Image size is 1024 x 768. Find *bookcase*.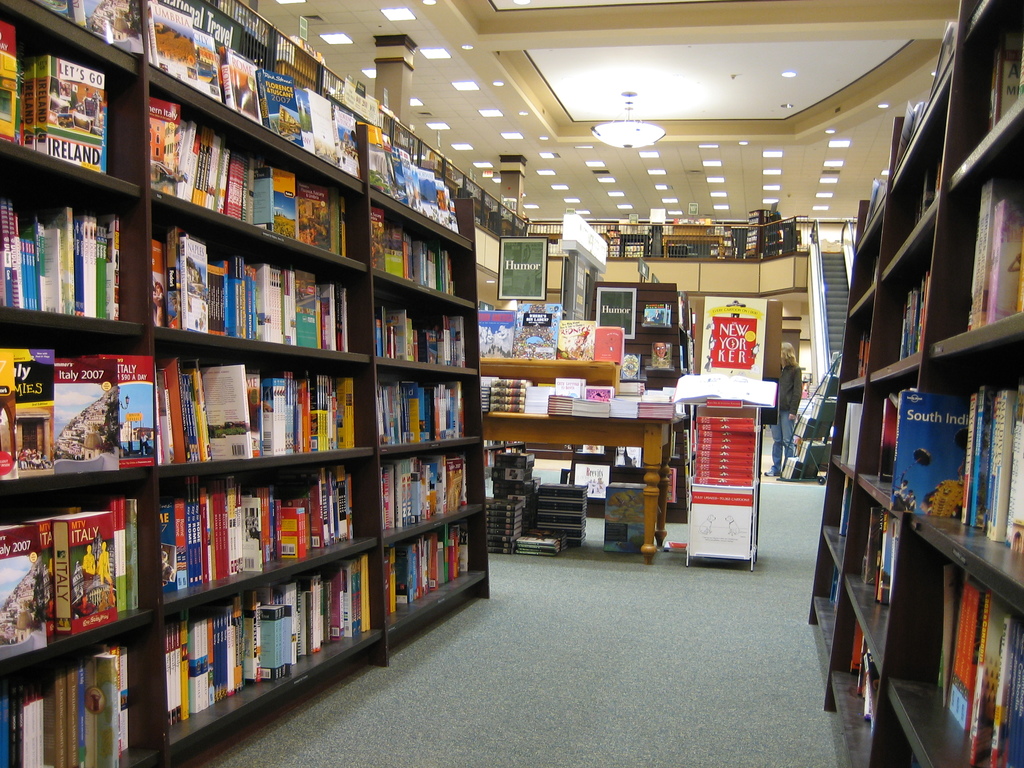
13, 59, 565, 755.
